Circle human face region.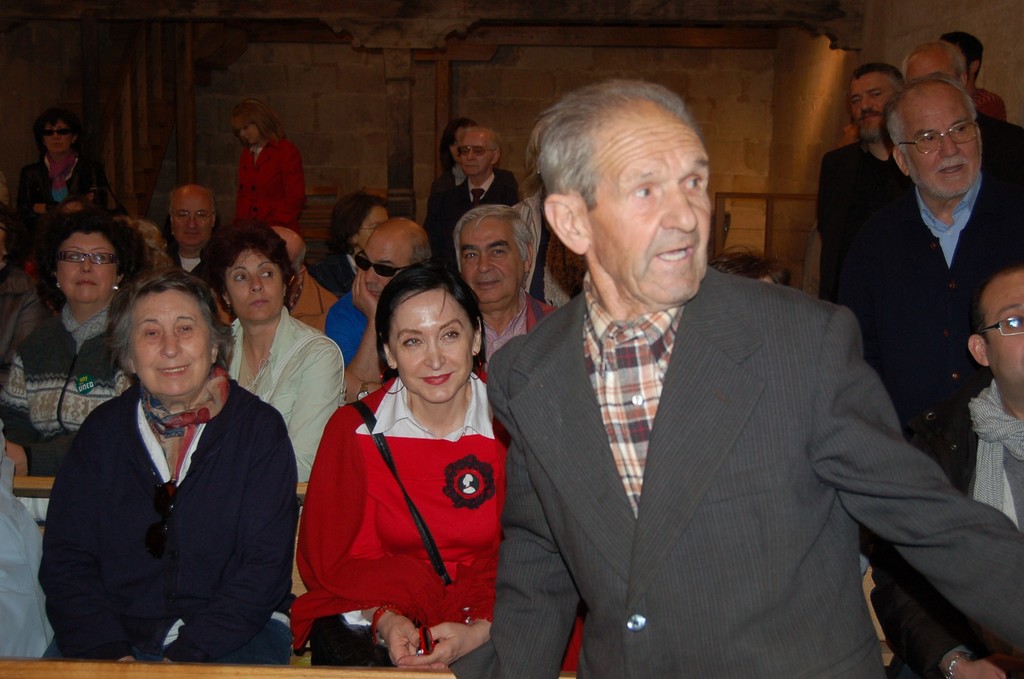
Region: l=36, t=119, r=72, b=156.
